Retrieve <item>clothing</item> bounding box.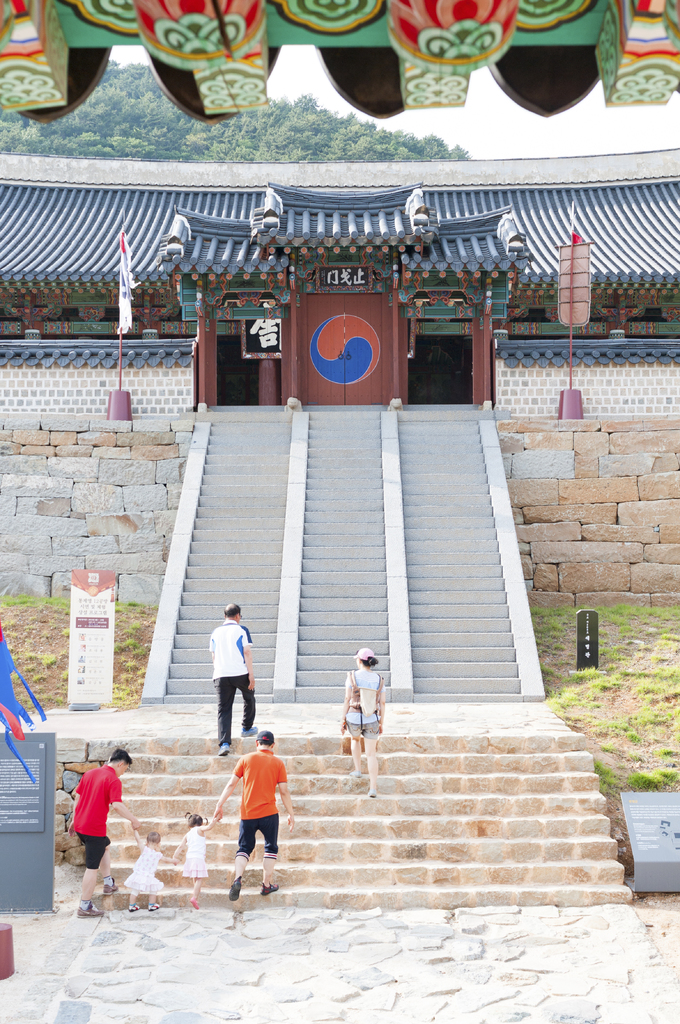
Bounding box: [181, 826, 212, 880].
